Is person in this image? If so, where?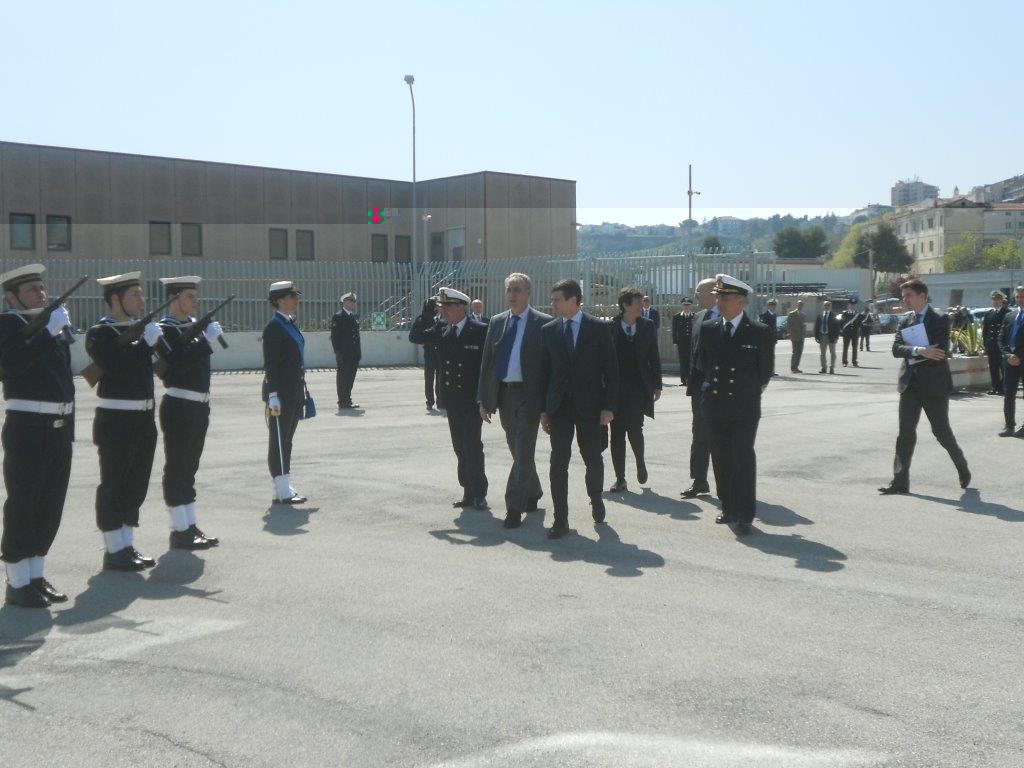
Yes, at (left=471, top=269, right=557, bottom=532).
